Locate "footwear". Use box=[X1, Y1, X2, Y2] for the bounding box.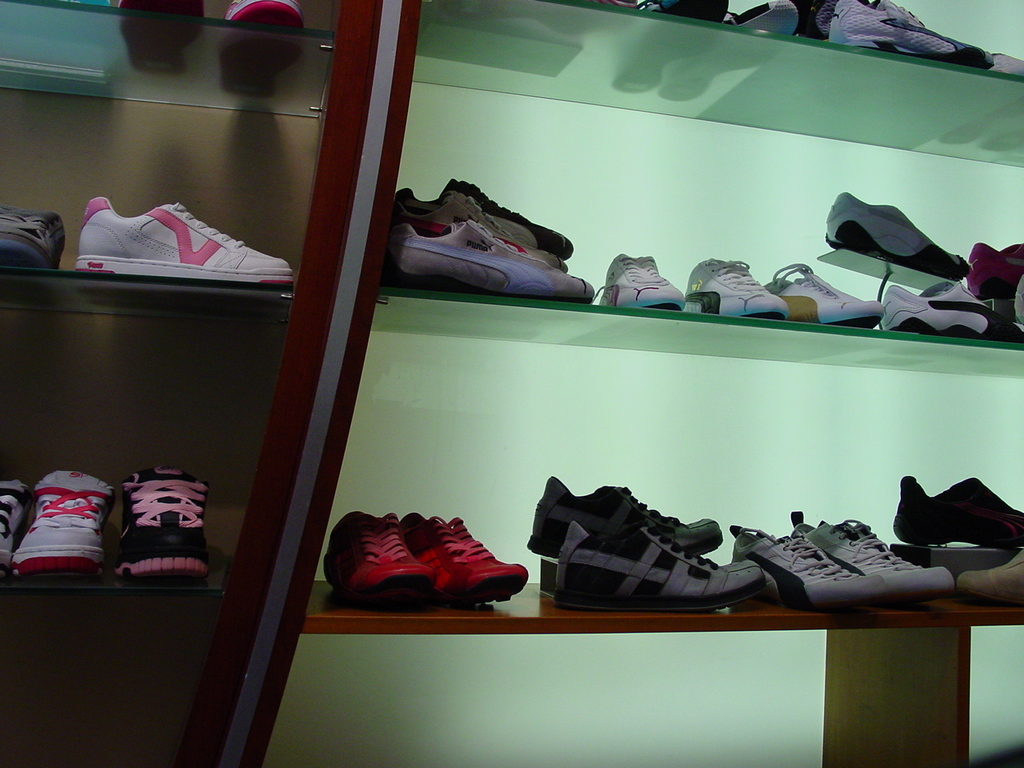
box=[839, 0, 987, 57].
